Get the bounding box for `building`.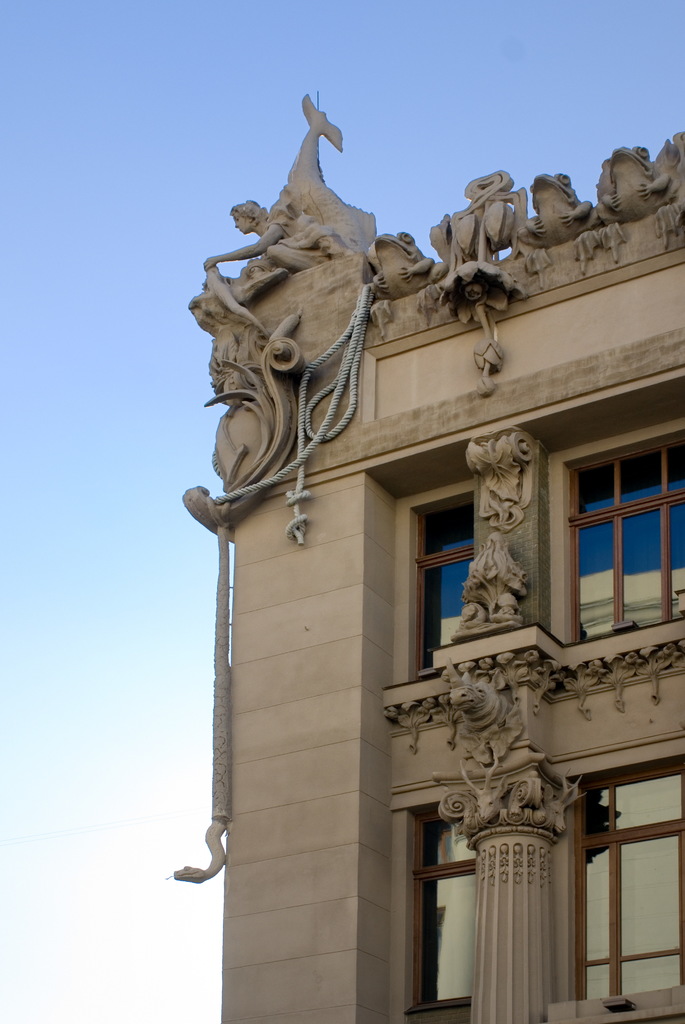
crop(183, 92, 684, 1023).
